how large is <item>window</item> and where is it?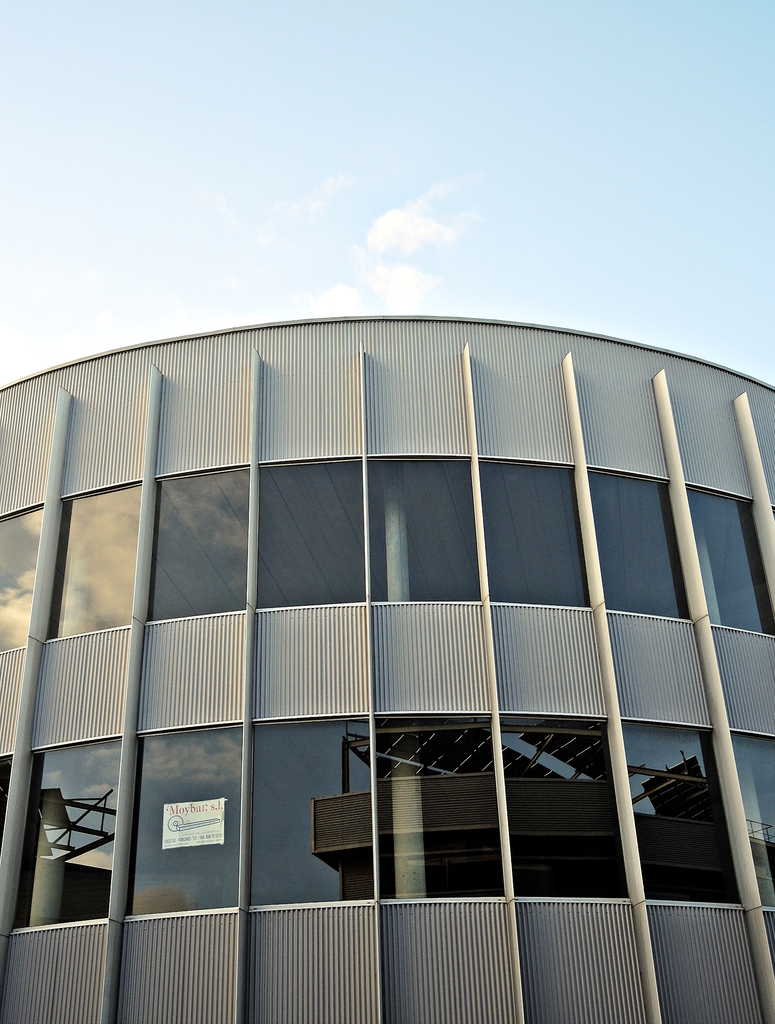
Bounding box: <bbox>688, 485, 774, 637</bbox>.
